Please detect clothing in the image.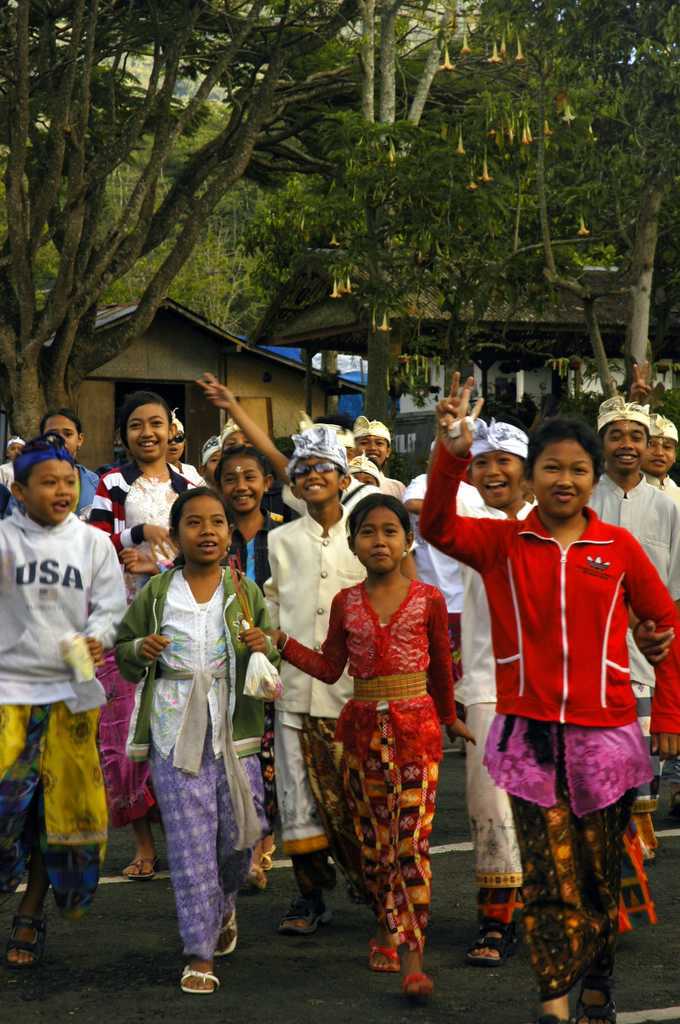
83/456/208/819.
